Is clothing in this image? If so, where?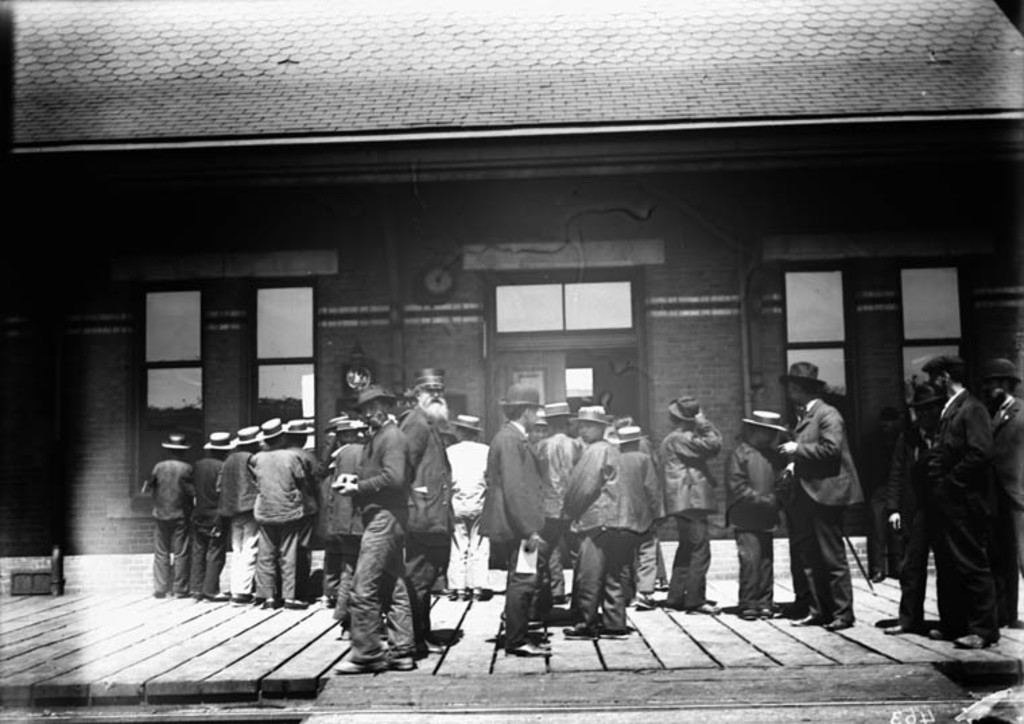
Yes, at 986/390/1023/624.
